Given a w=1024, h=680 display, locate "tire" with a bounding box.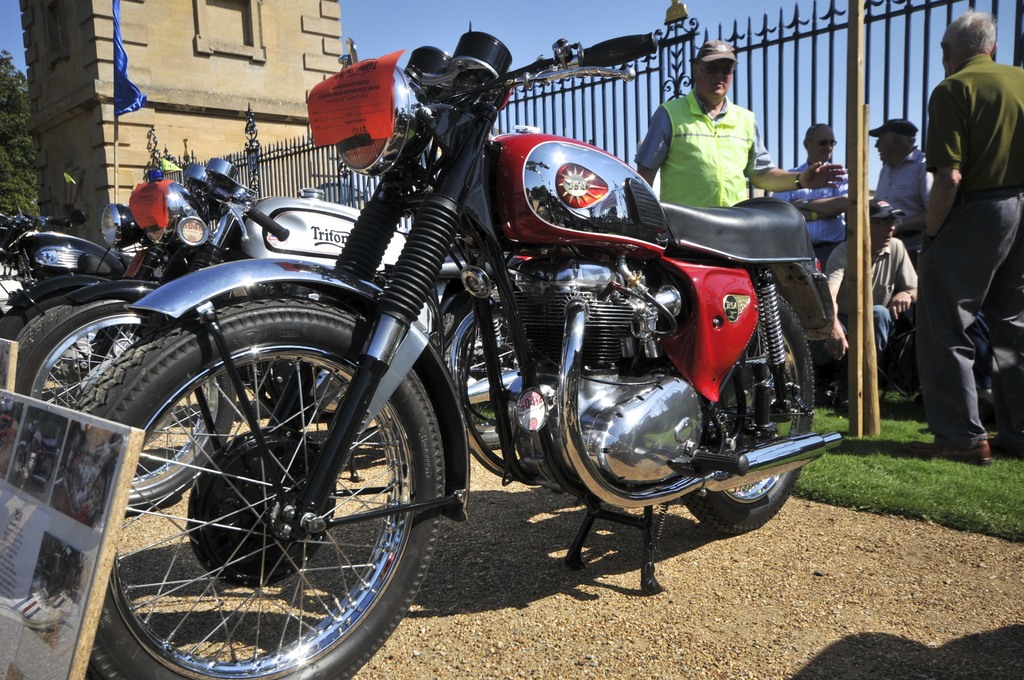
Located: region(76, 287, 429, 672).
